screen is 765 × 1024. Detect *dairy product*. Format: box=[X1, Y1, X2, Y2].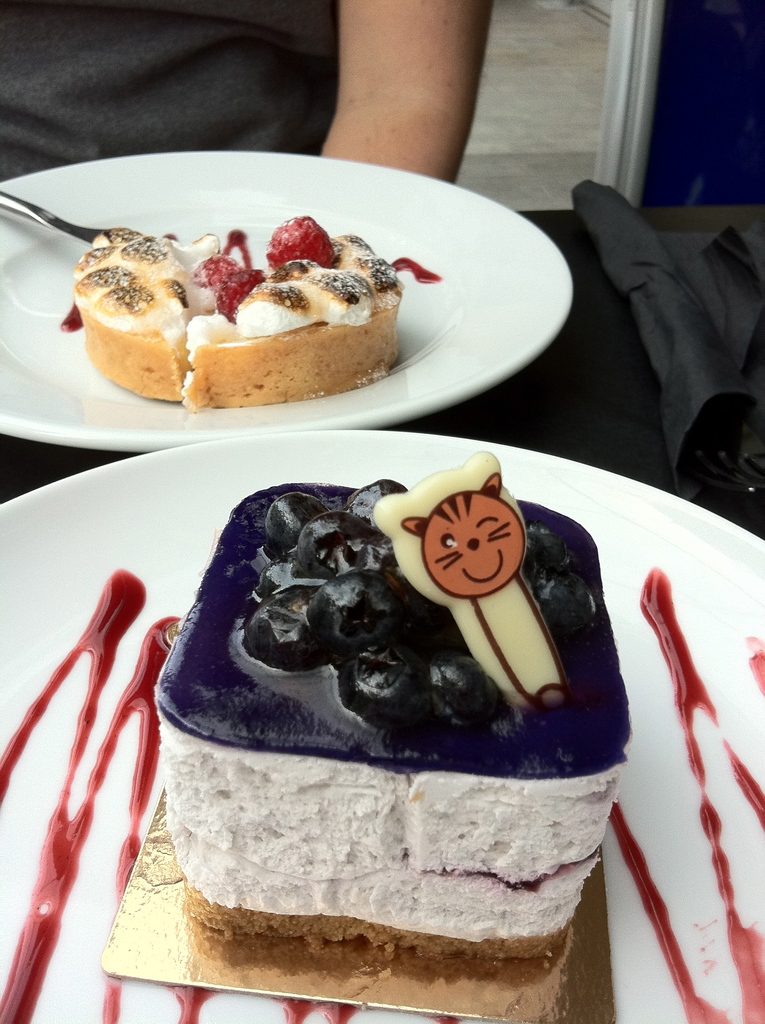
box=[77, 225, 182, 391].
